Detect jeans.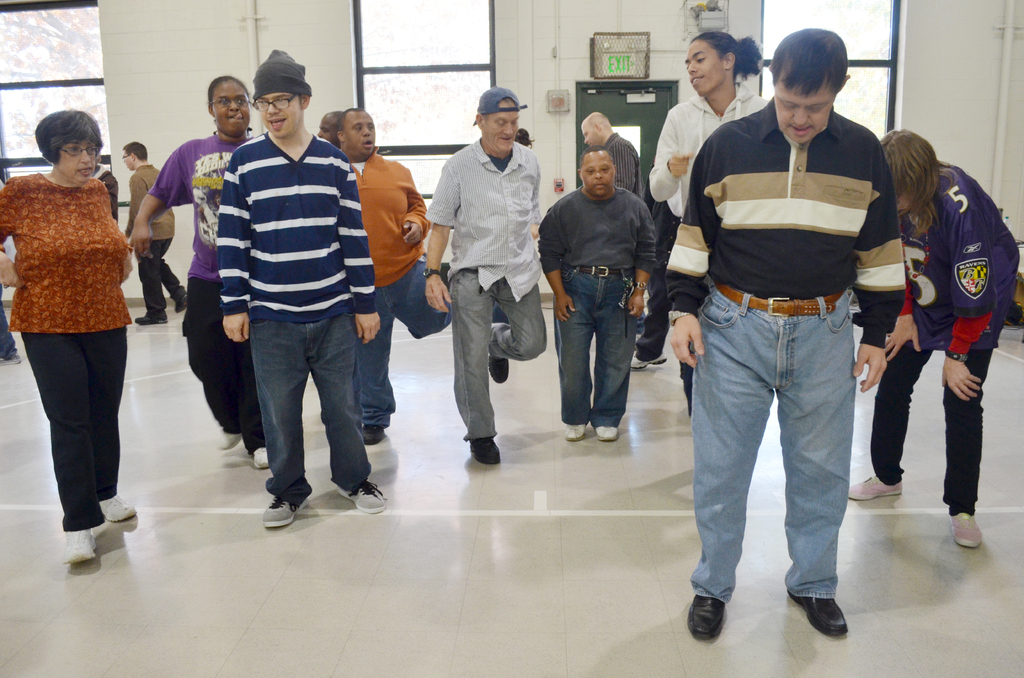
Detected at x1=361 y1=253 x2=445 y2=426.
